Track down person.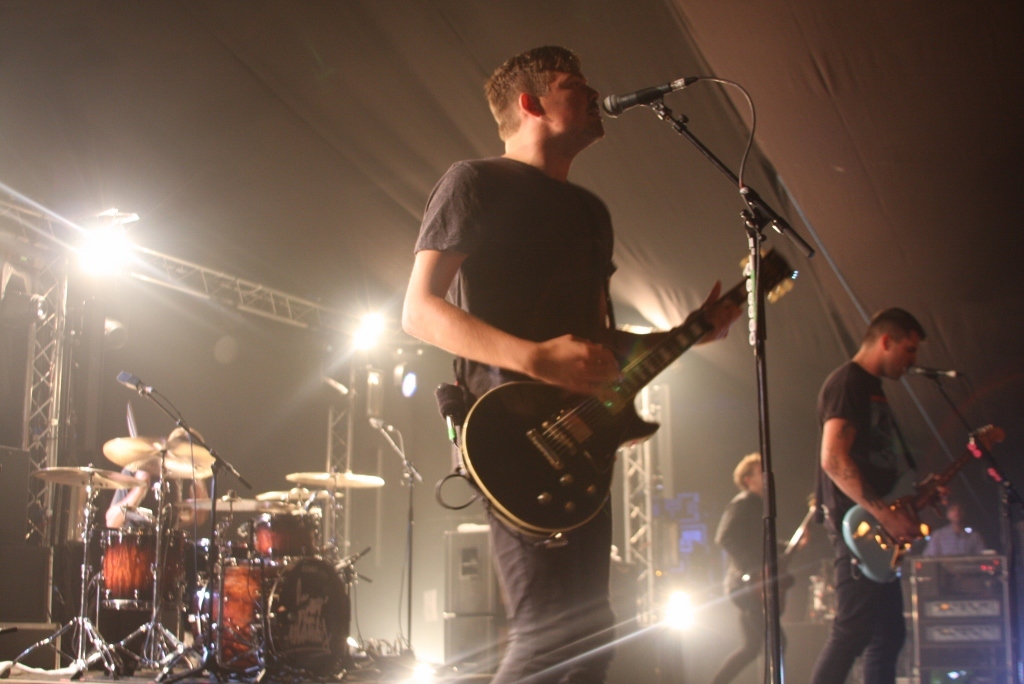
Tracked to select_region(815, 301, 926, 683).
